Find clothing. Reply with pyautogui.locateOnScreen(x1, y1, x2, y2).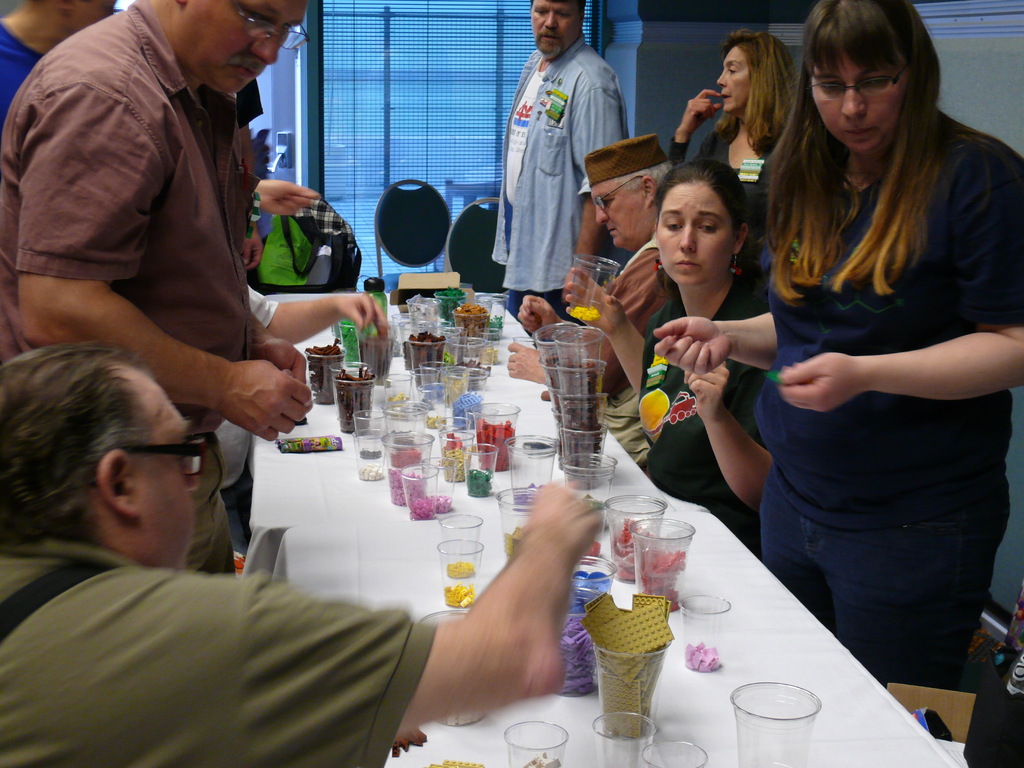
pyautogui.locateOnScreen(634, 273, 764, 543).
